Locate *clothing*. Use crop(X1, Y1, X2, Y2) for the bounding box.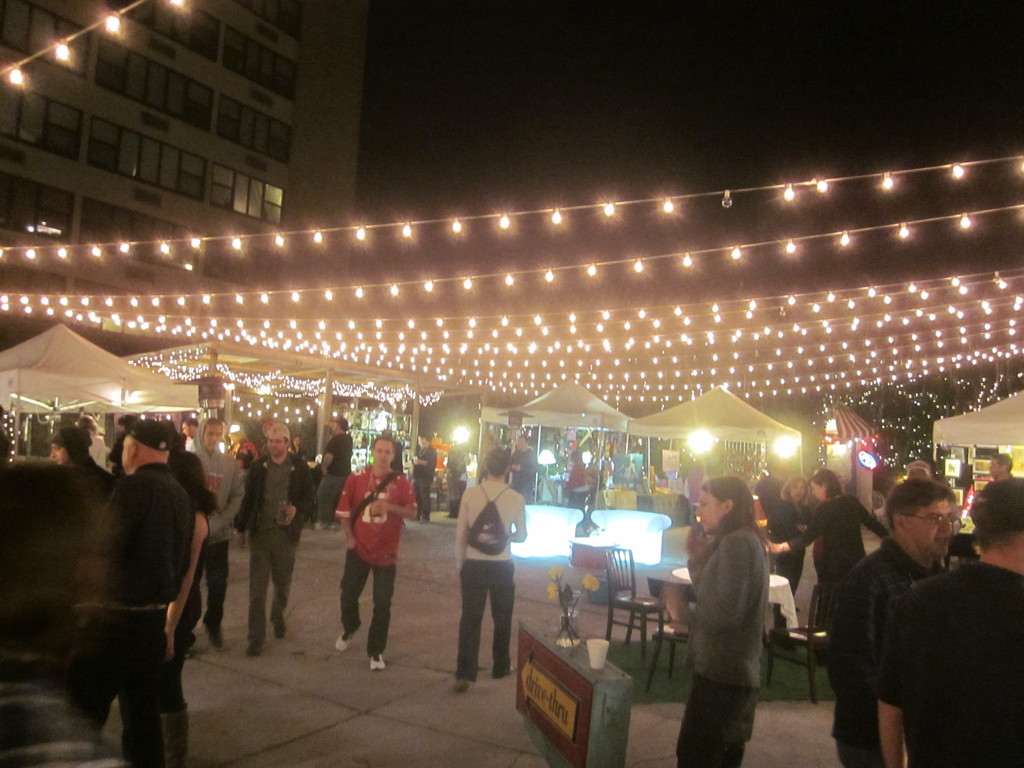
crop(454, 477, 526, 688).
